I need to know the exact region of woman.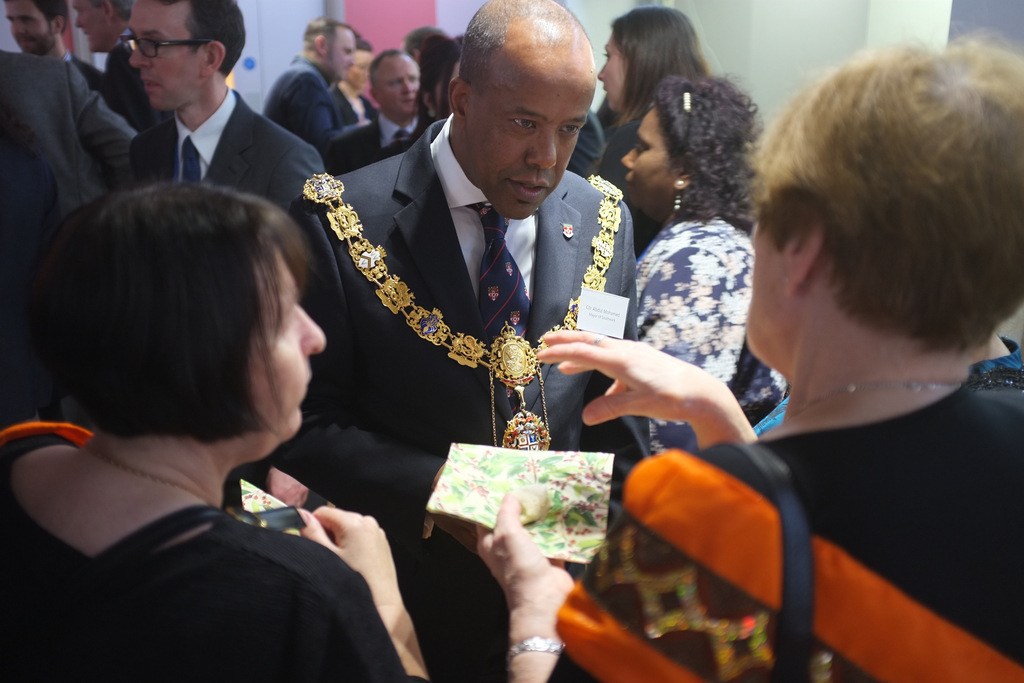
Region: [469, 34, 1023, 682].
